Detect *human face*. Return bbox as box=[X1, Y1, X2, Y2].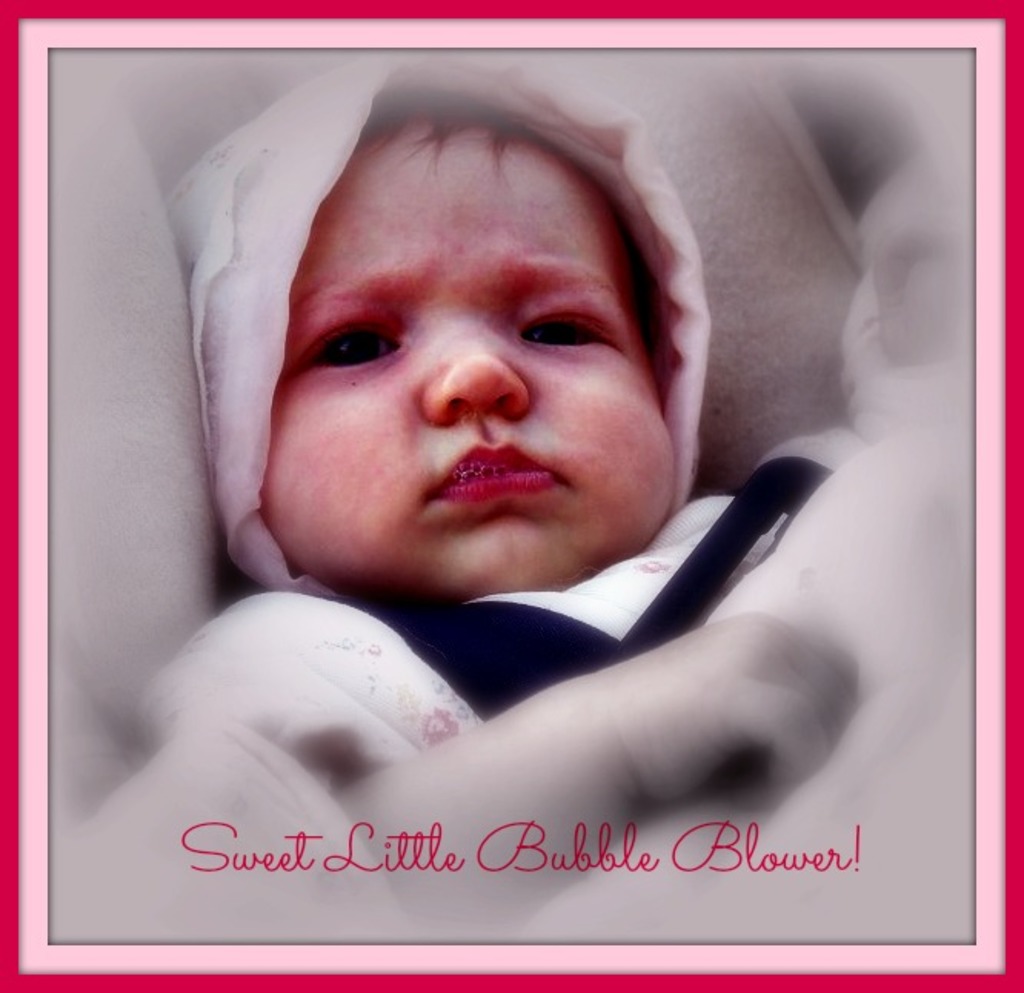
box=[261, 111, 673, 595].
